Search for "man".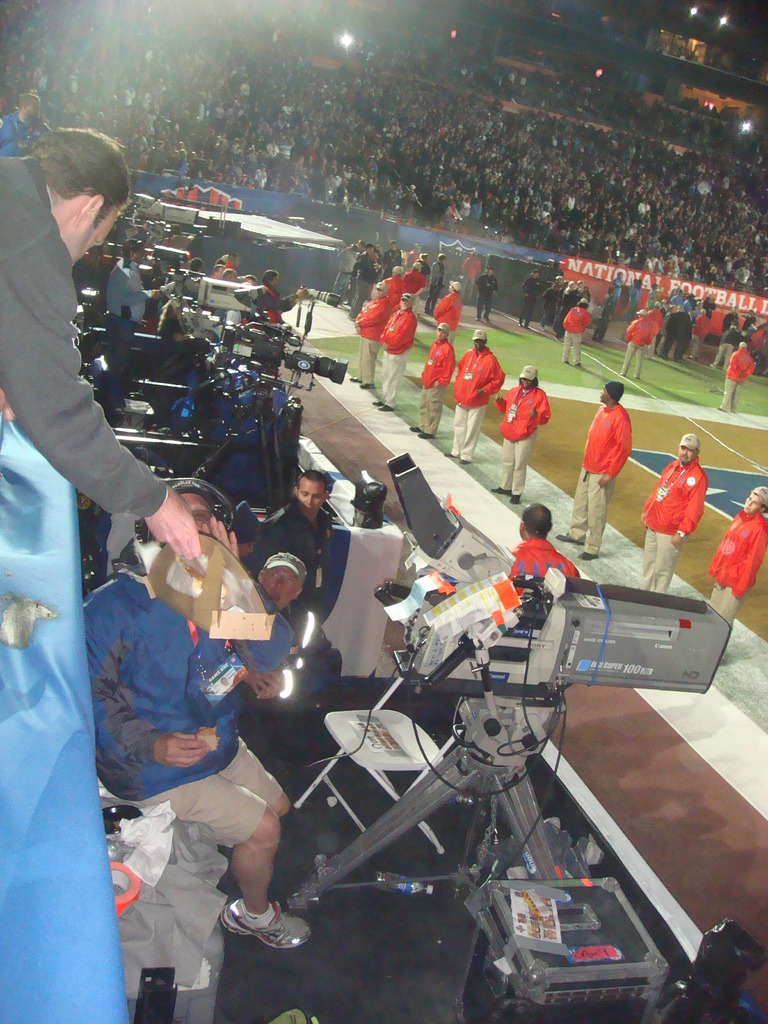
Found at x1=253 y1=268 x2=307 y2=323.
